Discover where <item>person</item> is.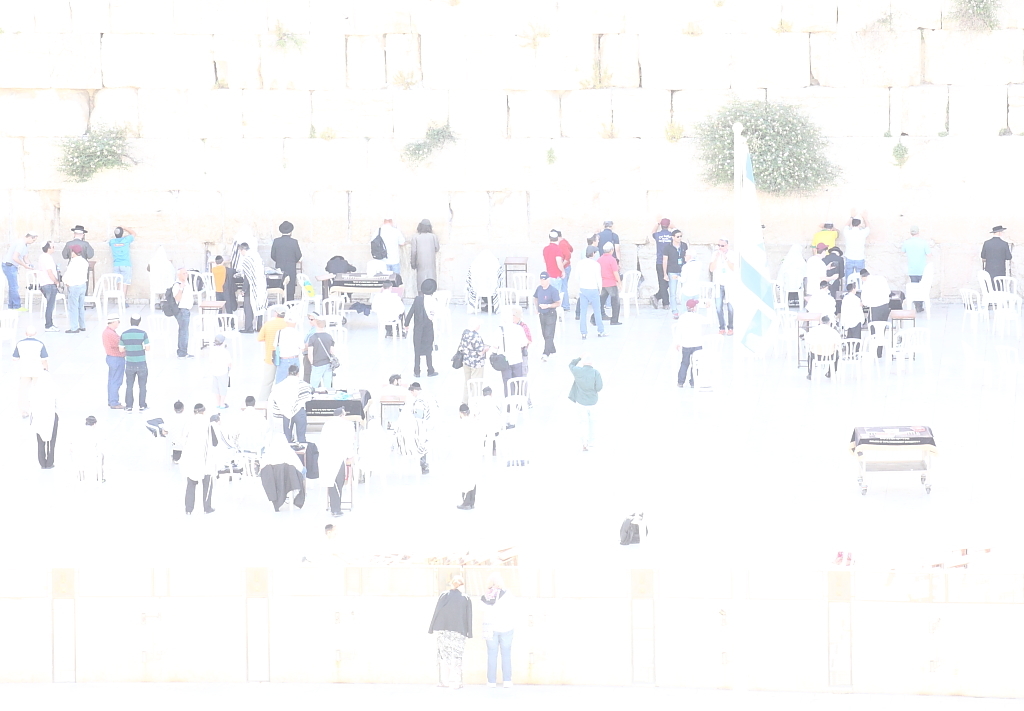
Discovered at detection(491, 311, 527, 407).
